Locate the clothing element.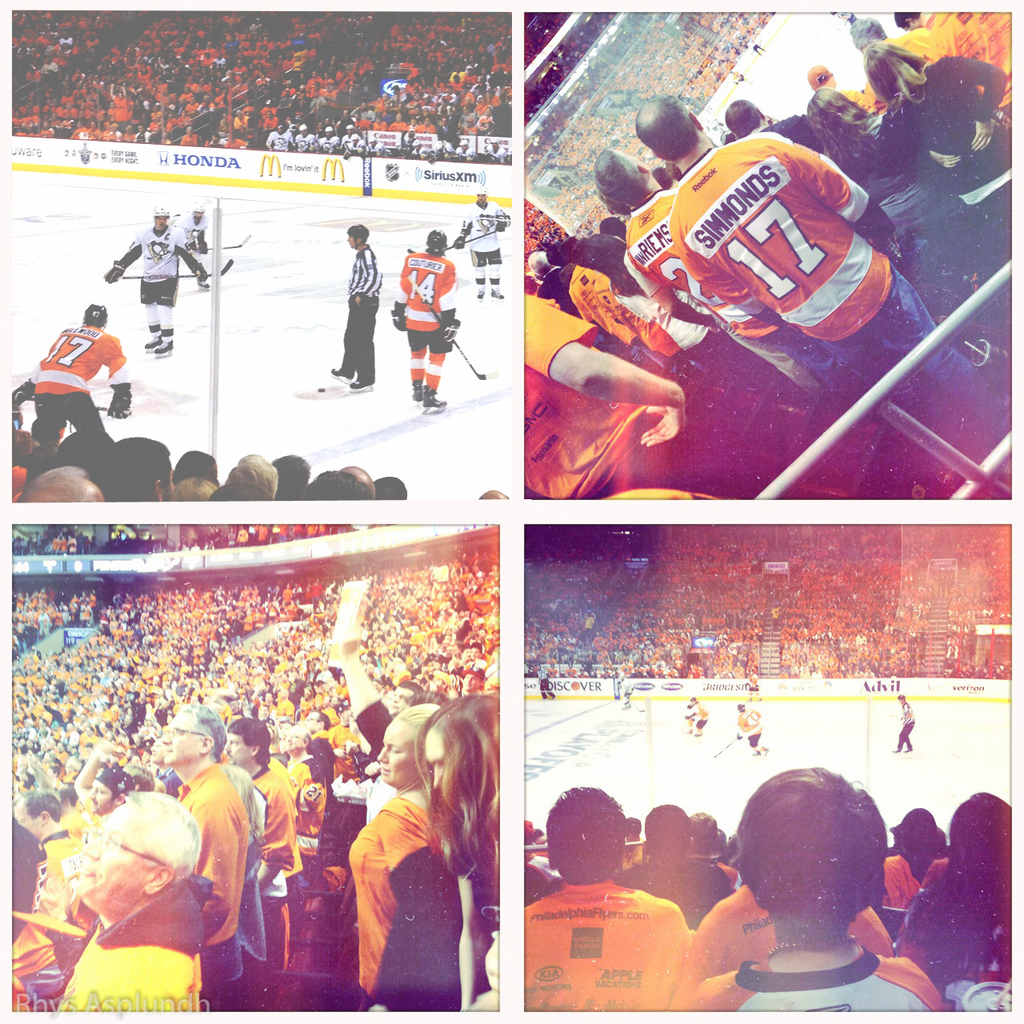
Element bbox: Rect(494, 286, 671, 498).
